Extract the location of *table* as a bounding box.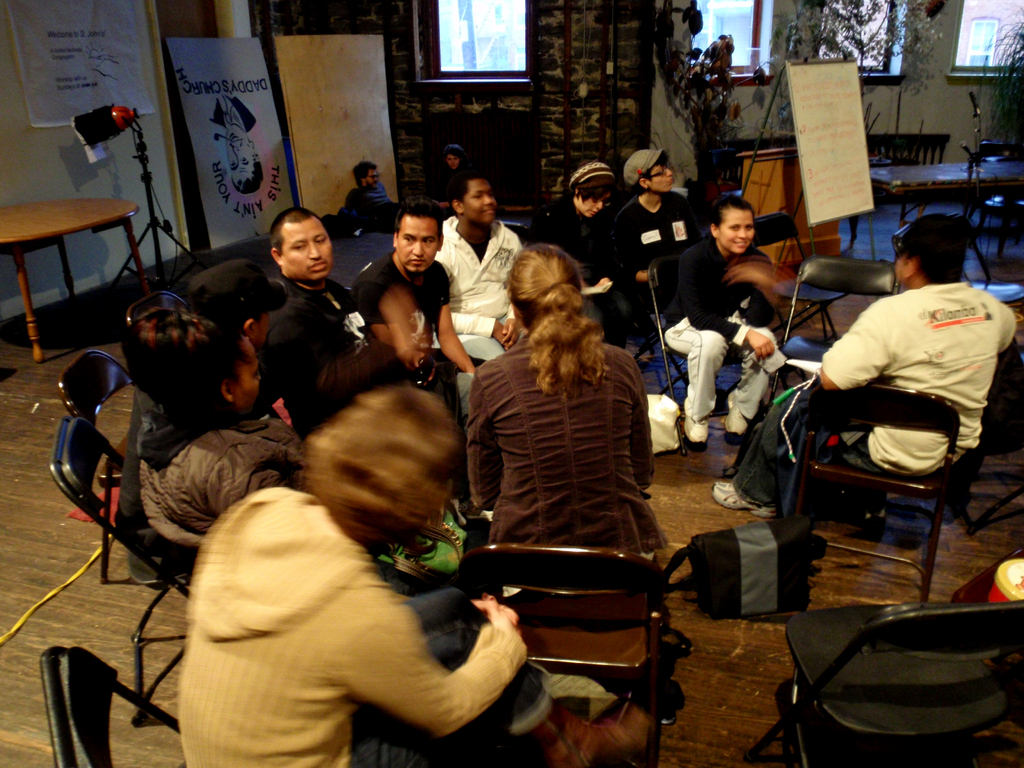
[x1=0, y1=197, x2=152, y2=362].
